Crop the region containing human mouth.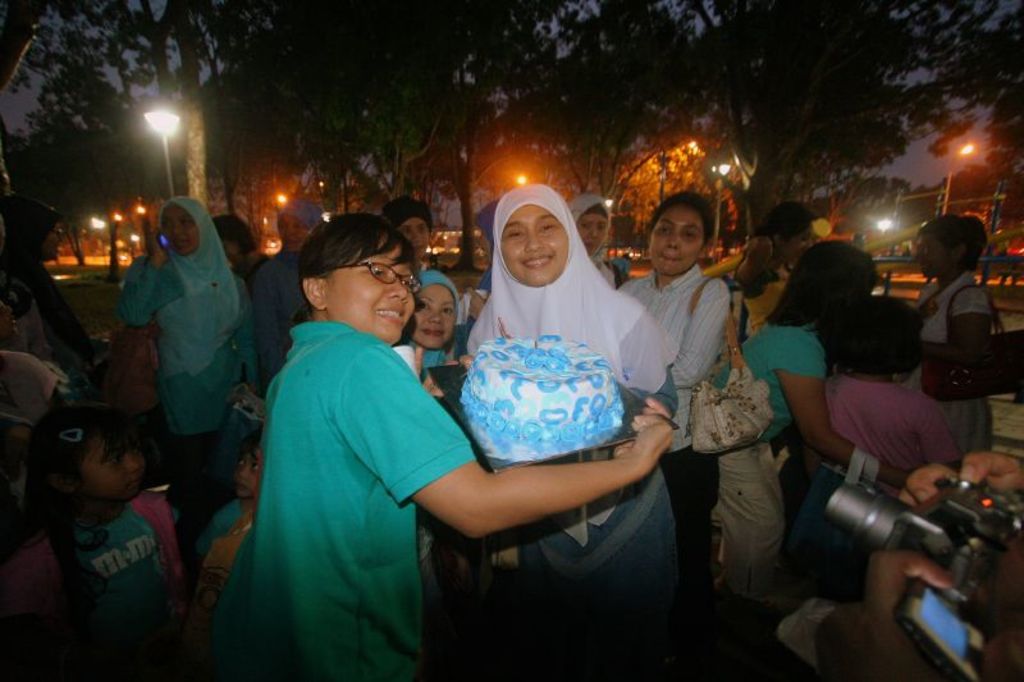
Crop region: l=659, t=256, r=682, b=261.
